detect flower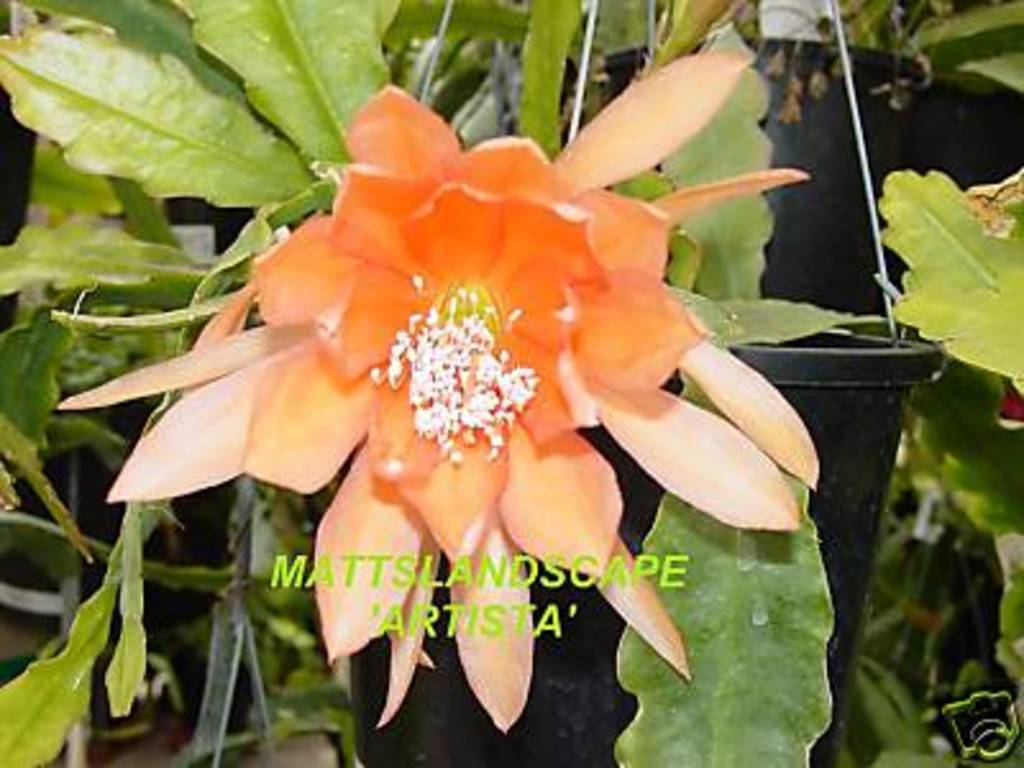
crop(59, 49, 819, 737)
